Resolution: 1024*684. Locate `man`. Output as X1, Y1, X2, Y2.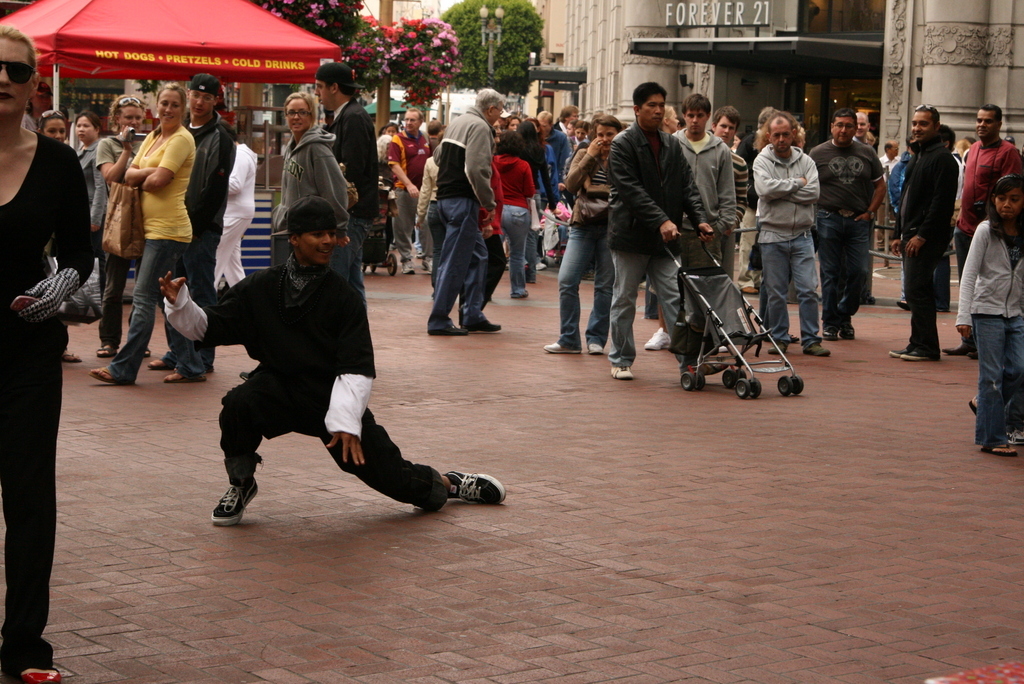
754, 113, 827, 355.
